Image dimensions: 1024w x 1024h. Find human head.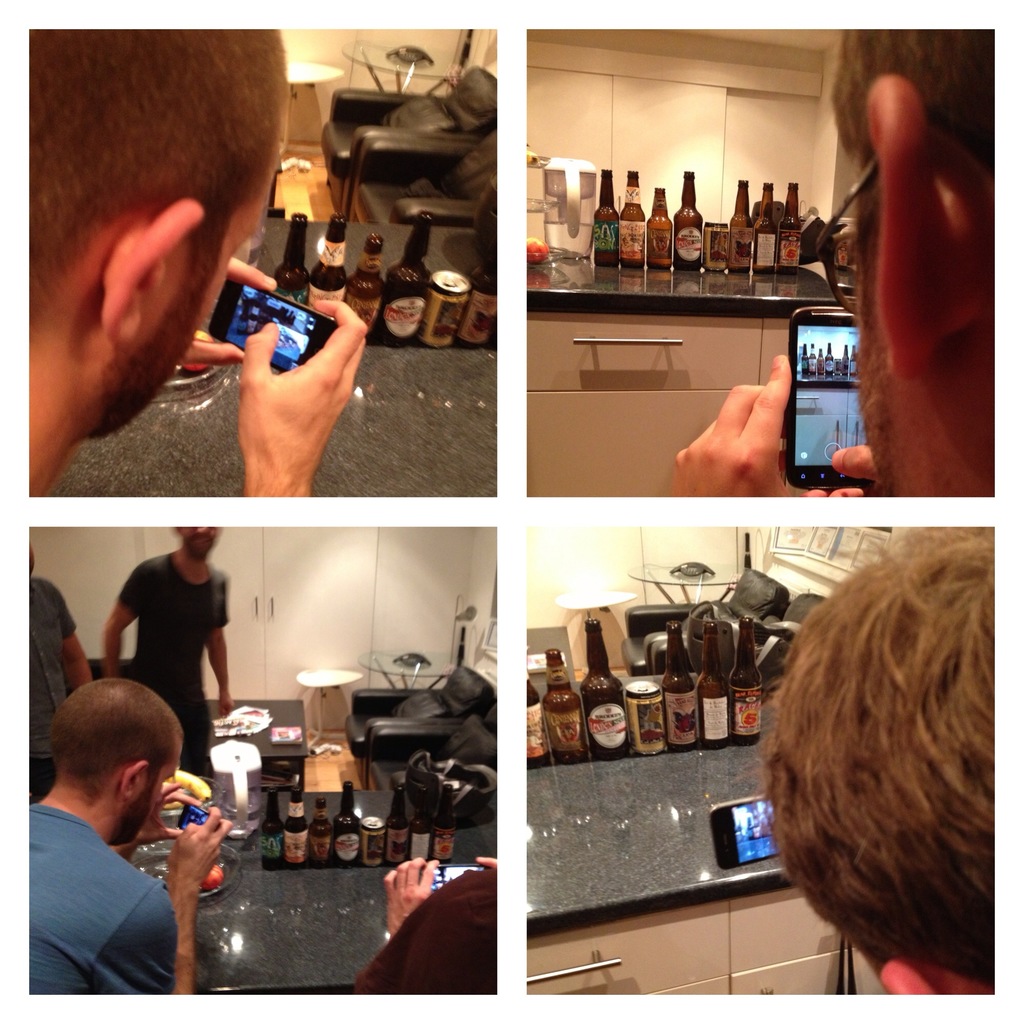
(829, 25, 996, 494).
